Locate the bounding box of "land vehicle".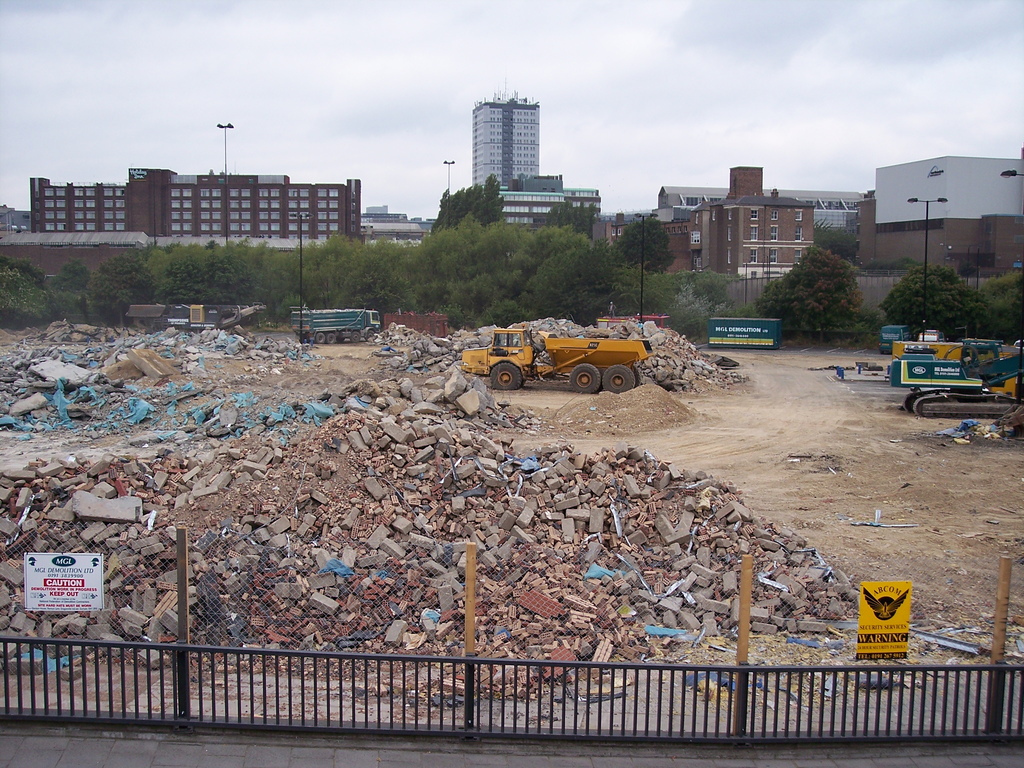
Bounding box: Rect(886, 336, 1023, 423).
